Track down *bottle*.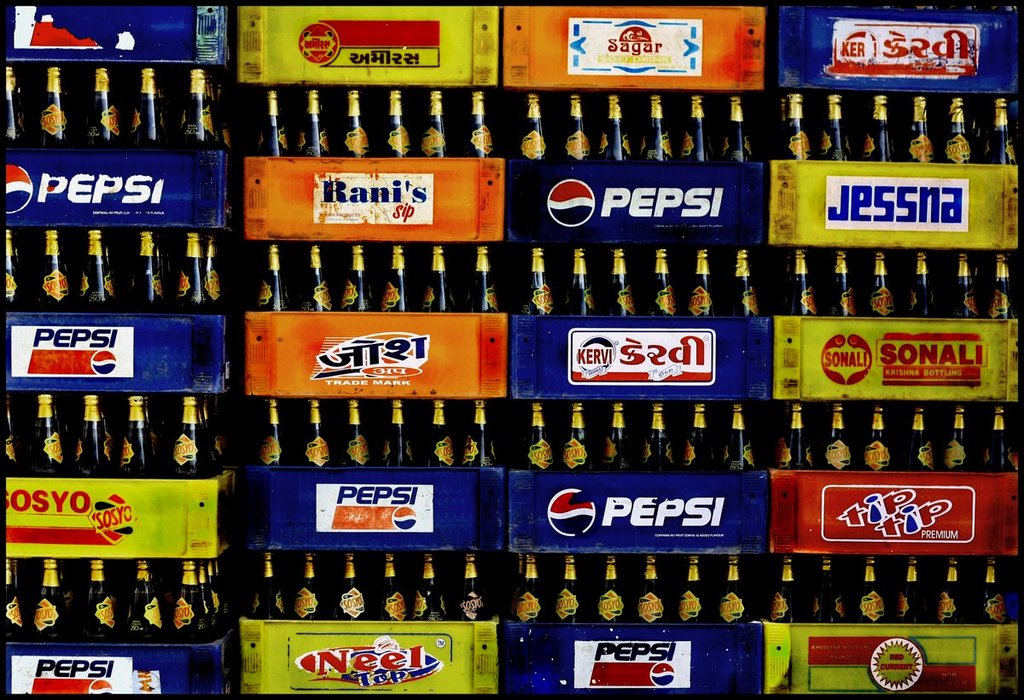
Tracked to 335:548:369:621.
